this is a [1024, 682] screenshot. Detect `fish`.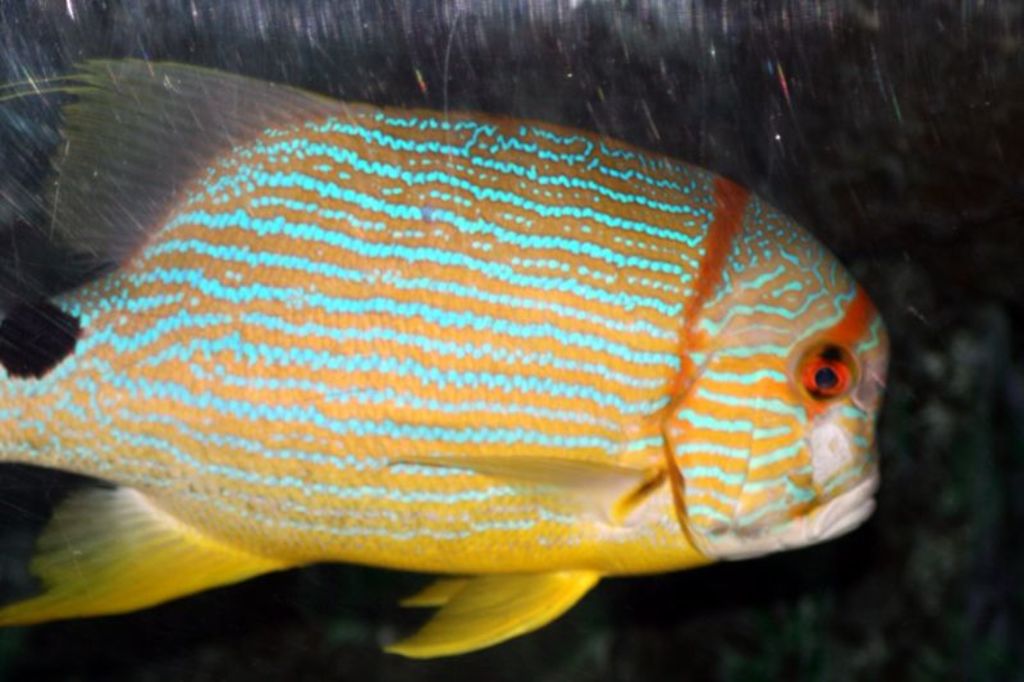
l=0, t=84, r=879, b=662.
